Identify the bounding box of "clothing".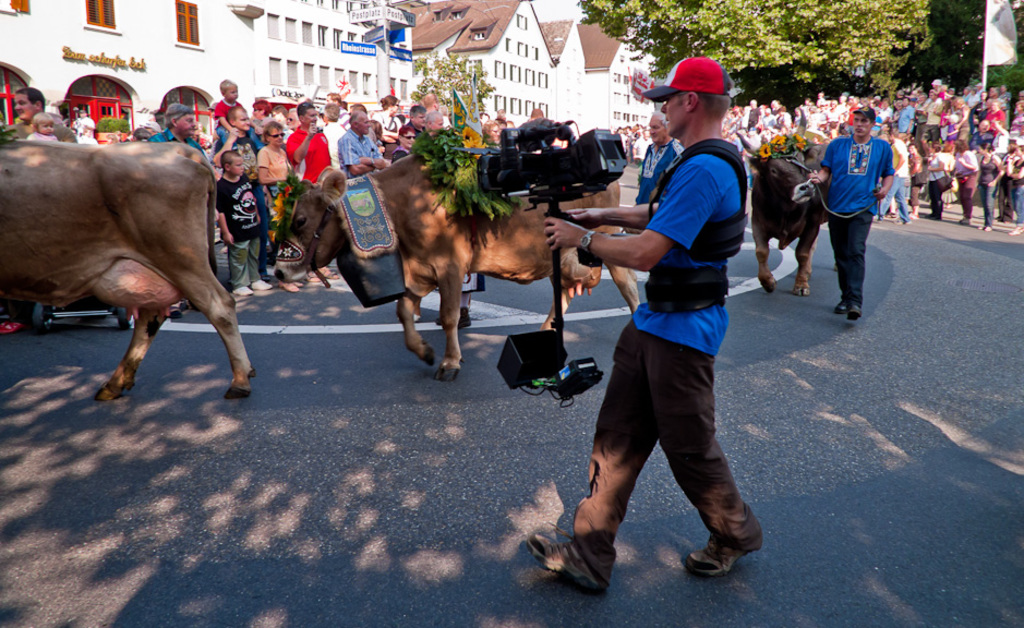
box=[9, 110, 77, 138].
